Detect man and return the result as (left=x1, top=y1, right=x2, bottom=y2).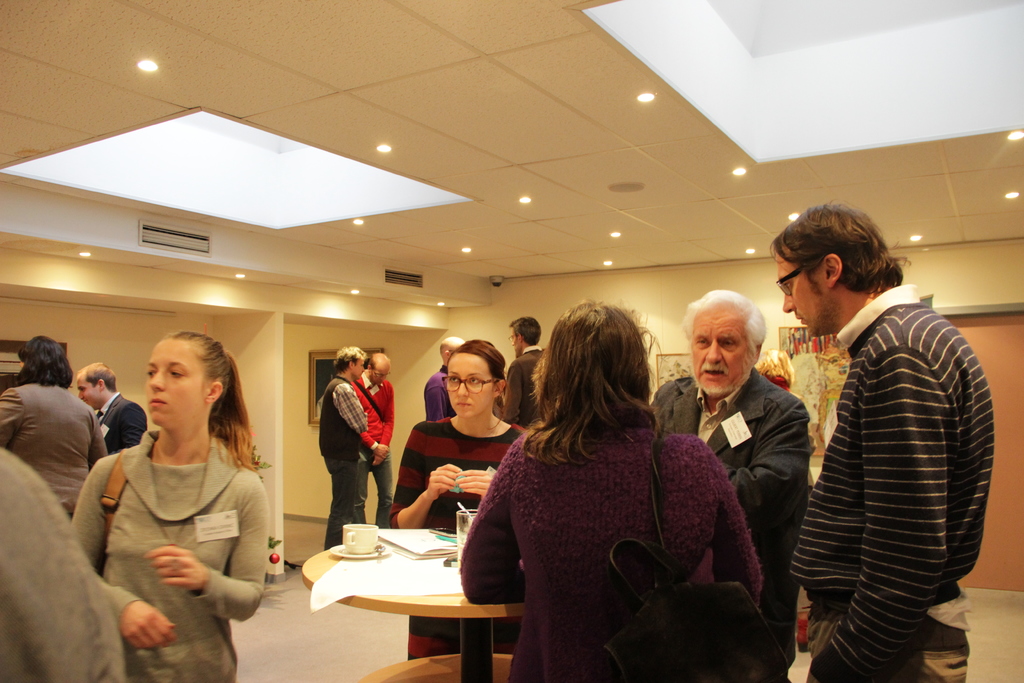
(left=758, top=211, right=1000, bottom=668).
